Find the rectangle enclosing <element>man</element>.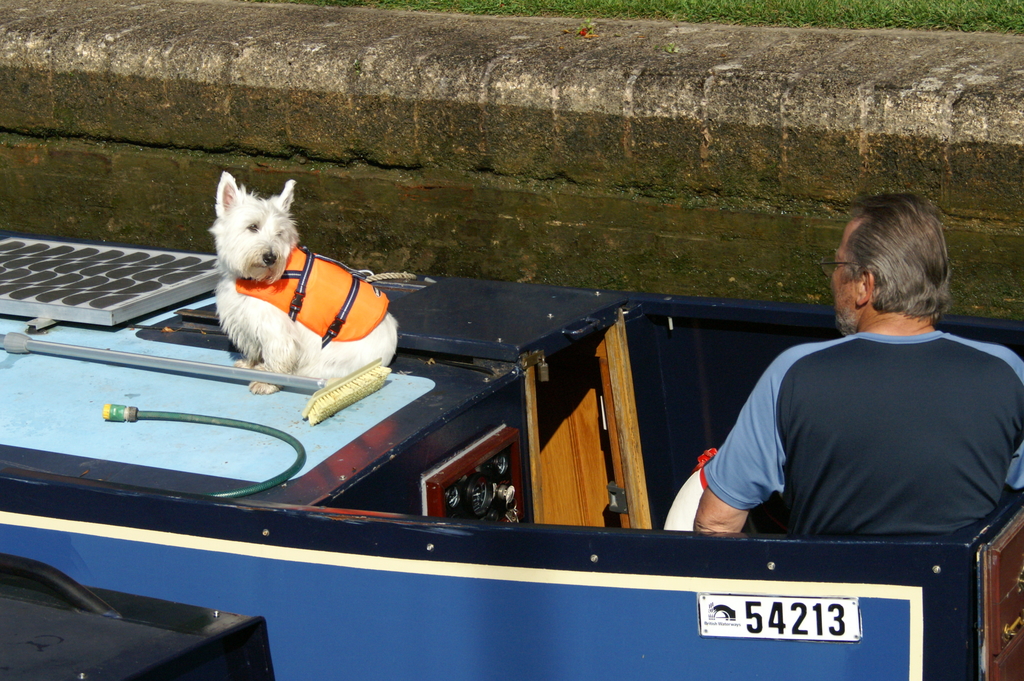
[left=691, top=189, right=1023, bottom=534].
